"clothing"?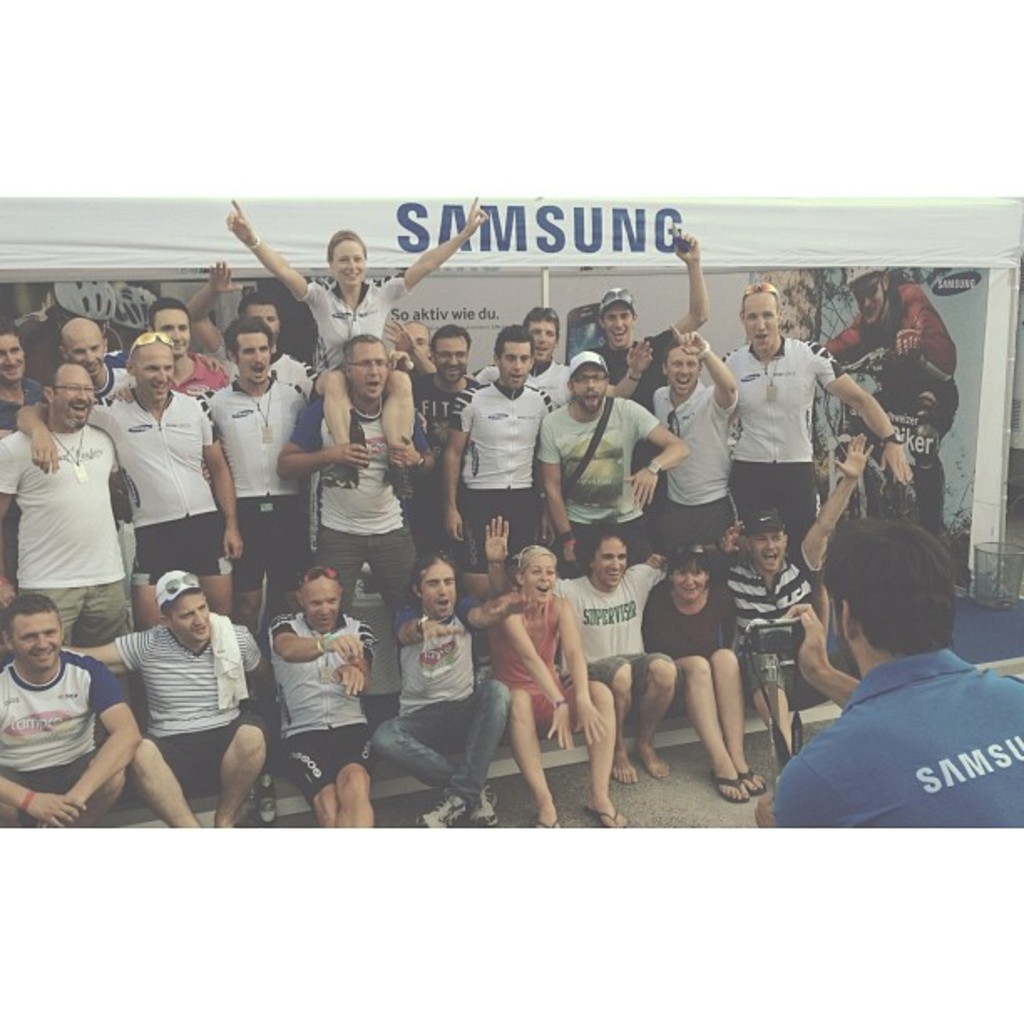
box(115, 624, 281, 796)
